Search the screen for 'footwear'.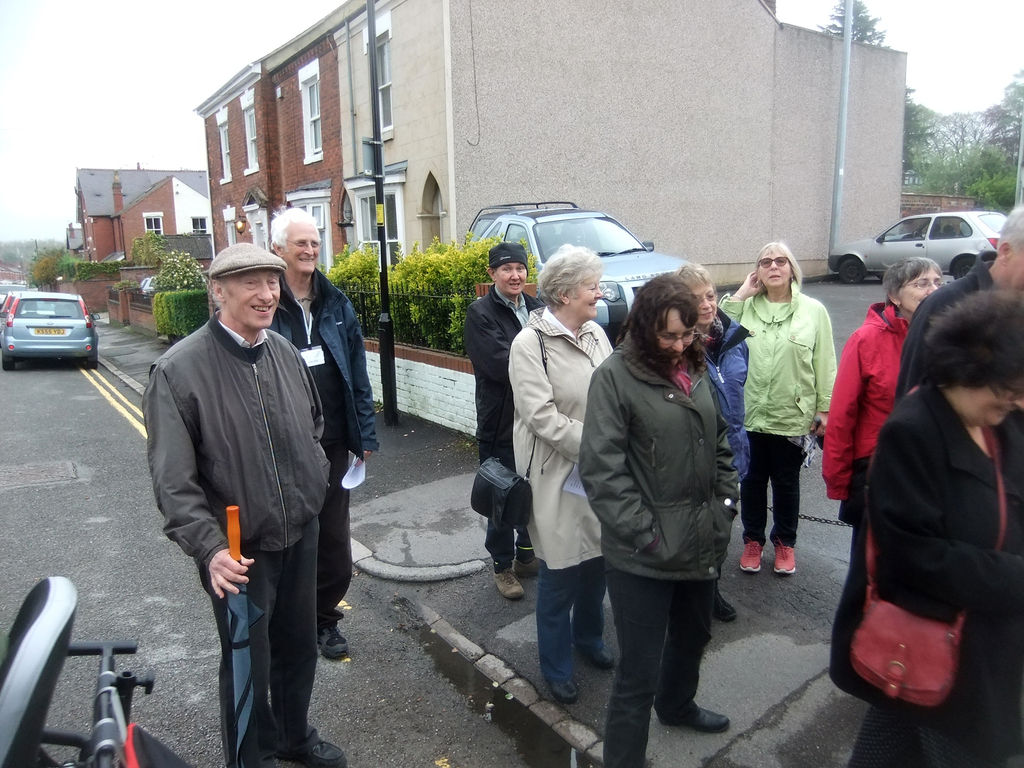
Found at box=[659, 705, 730, 733].
